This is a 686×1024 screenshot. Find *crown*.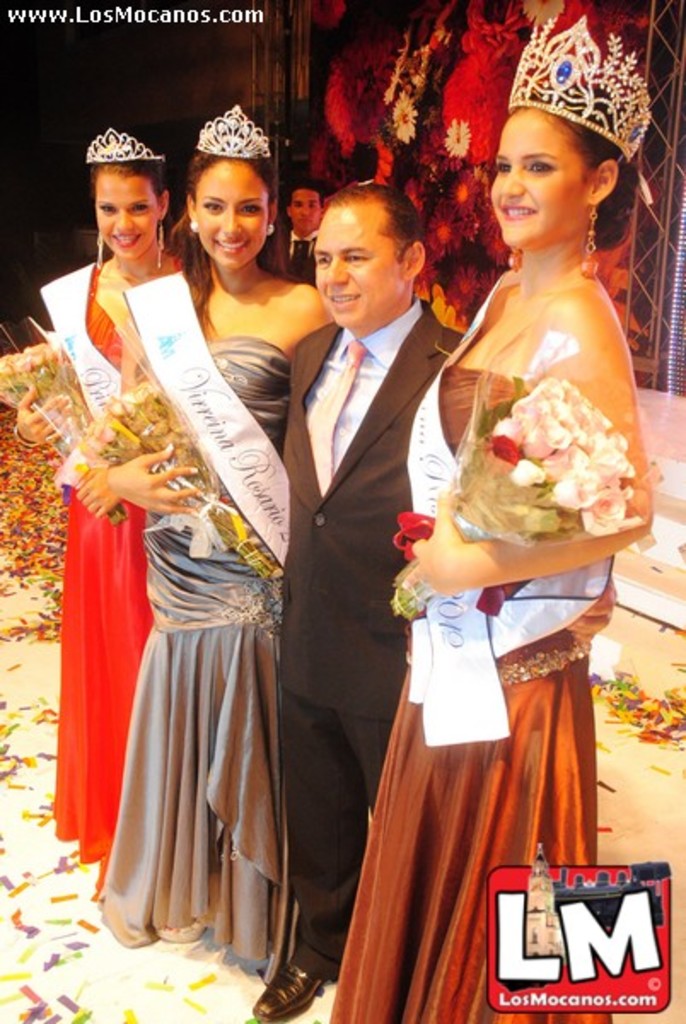
Bounding box: select_region(80, 128, 167, 160).
